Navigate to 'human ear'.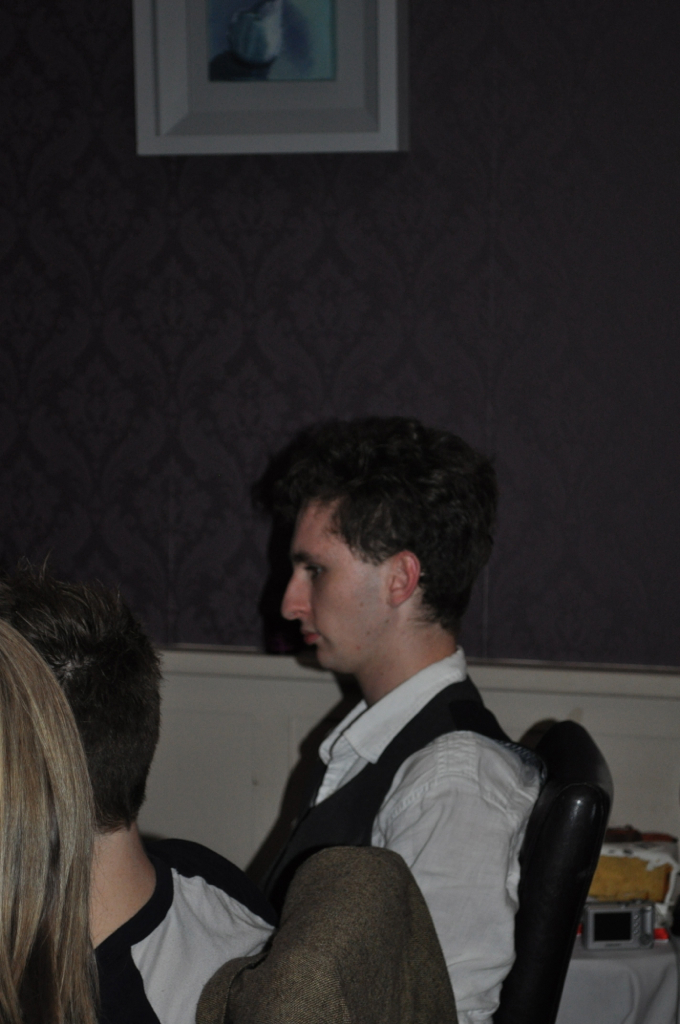
Navigation target: [left=386, top=551, right=420, bottom=605].
